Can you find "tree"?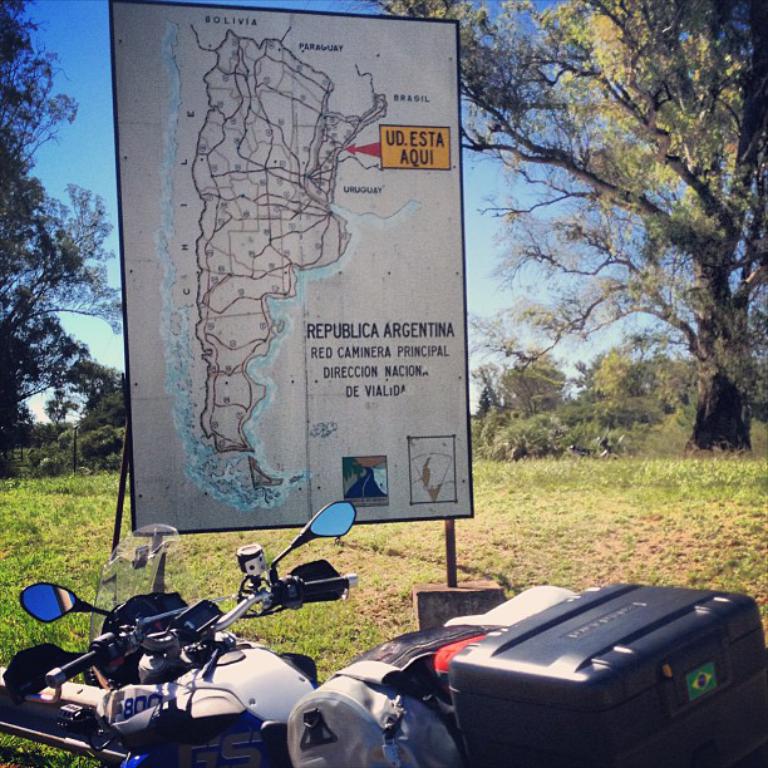
Yes, bounding box: <bbox>468, 9, 745, 498</bbox>.
